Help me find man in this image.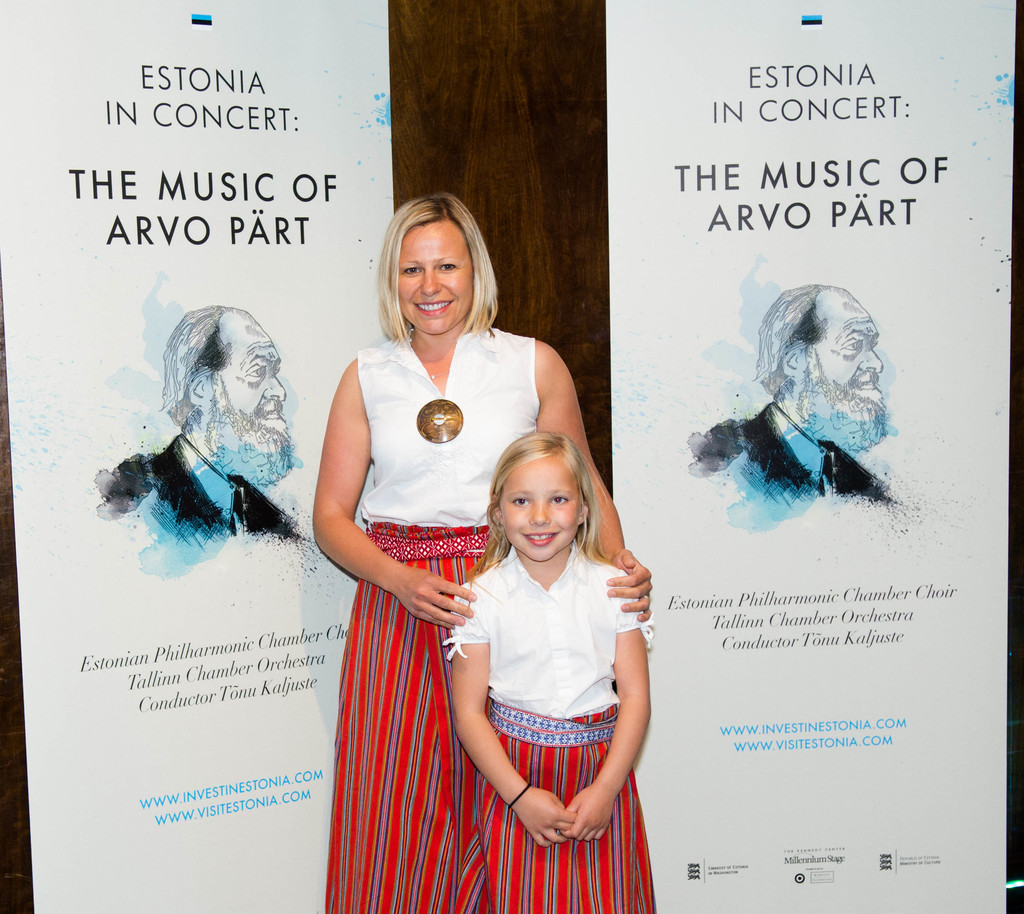
Found it: region(95, 304, 302, 553).
